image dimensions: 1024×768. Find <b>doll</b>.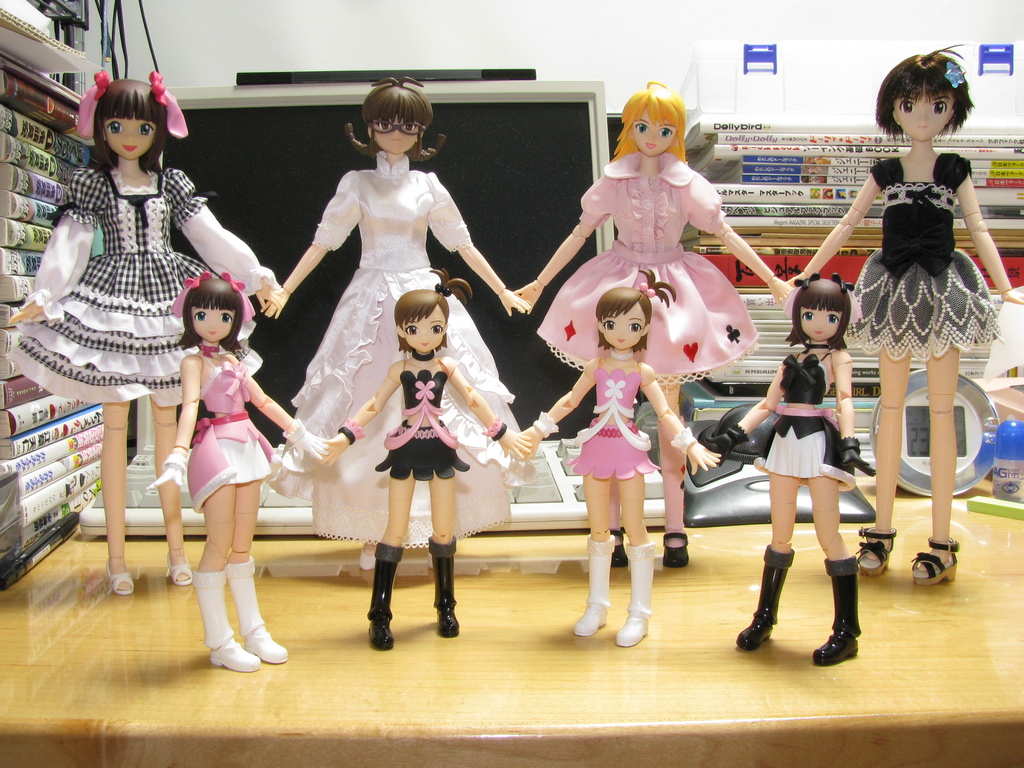
left=547, top=100, right=761, bottom=567.
